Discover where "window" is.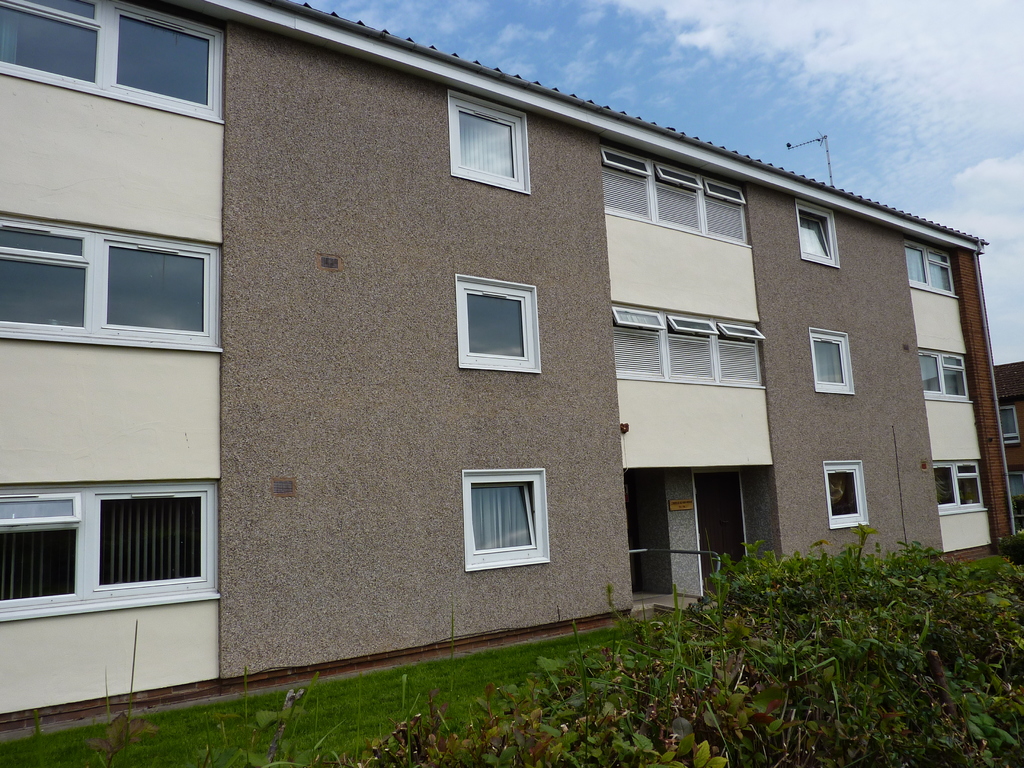
Discovered at left=907, top=248, right=959, bottom=298.
